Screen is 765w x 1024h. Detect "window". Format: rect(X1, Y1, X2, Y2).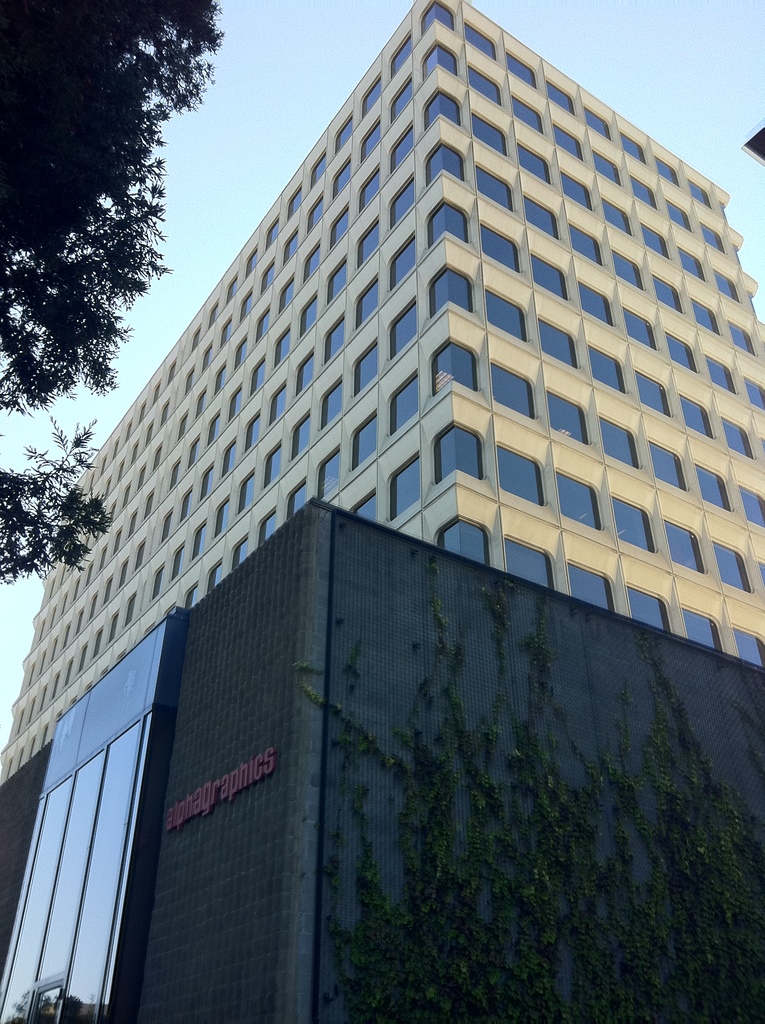
rect(100, 577, 112, 604).
